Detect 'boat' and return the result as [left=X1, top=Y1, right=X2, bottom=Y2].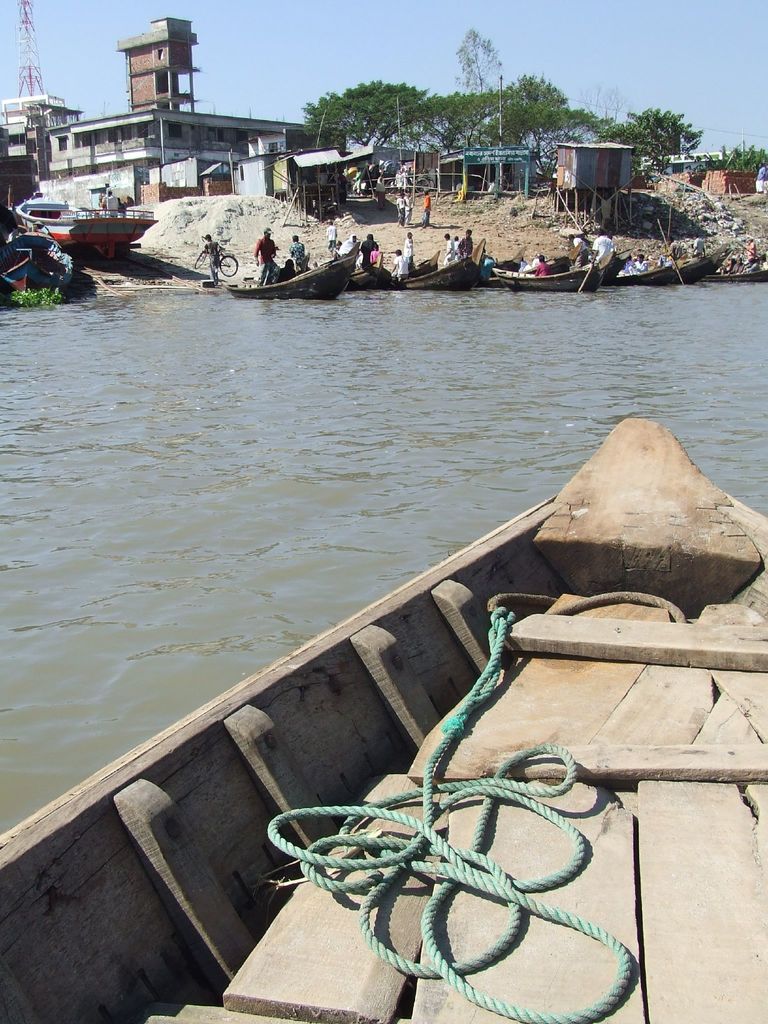
[left=7, top=184, right=156, bottom=257].
